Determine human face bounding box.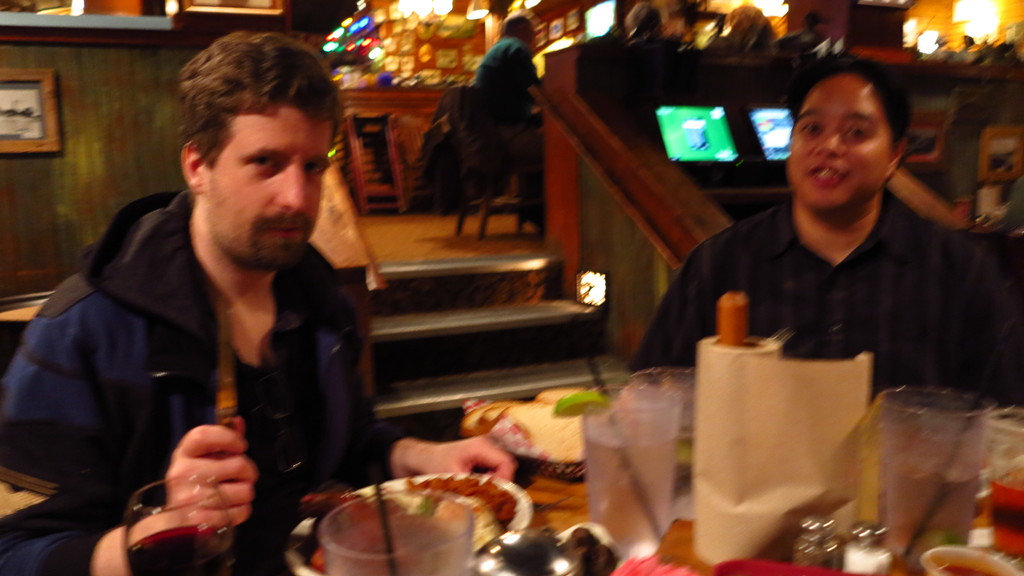
Determined: bbox=(204, 109, 336, 266).
